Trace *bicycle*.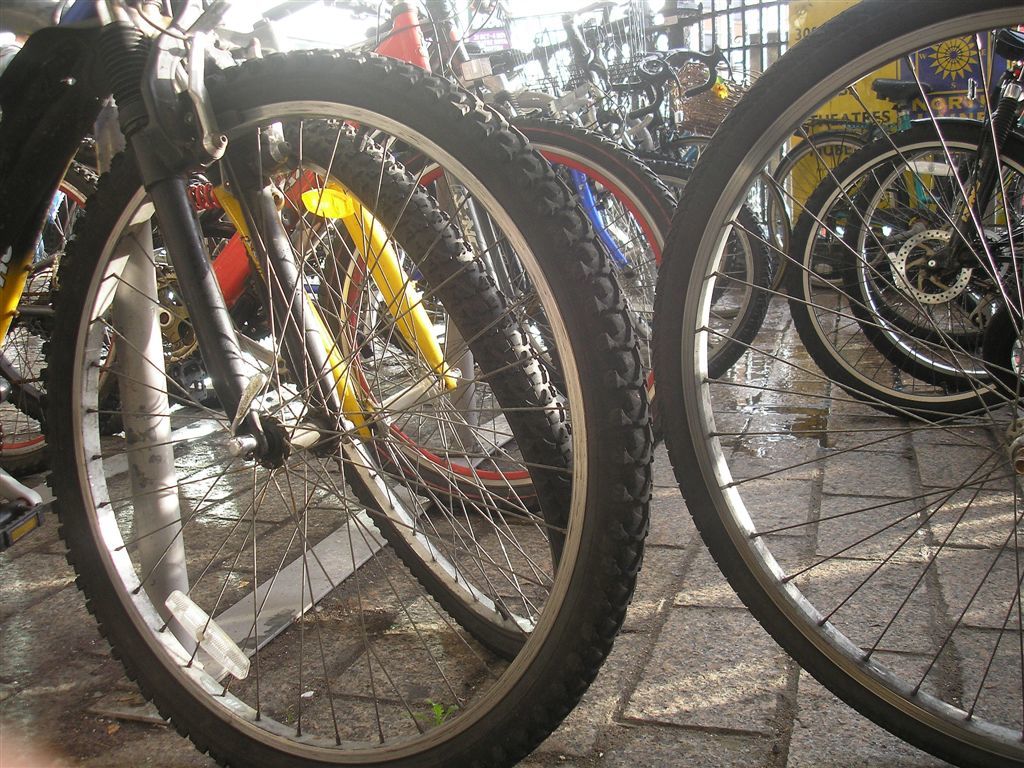
Traced to l=0, t=81, r=617, b=652.
